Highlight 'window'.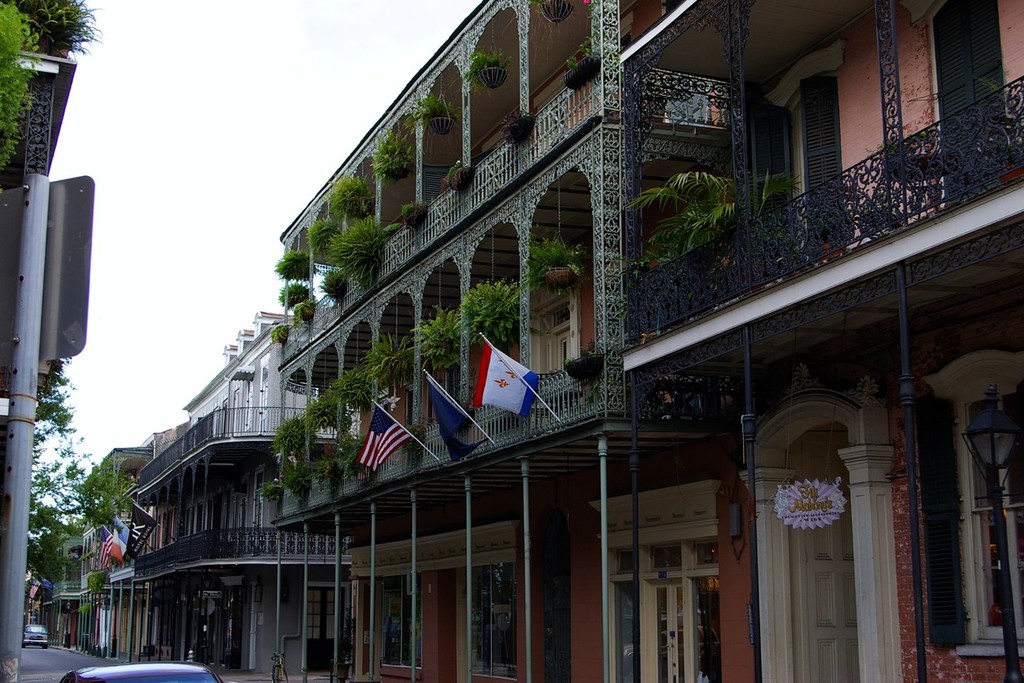
Highlighted region: <box>797,80,839,251</box>.
